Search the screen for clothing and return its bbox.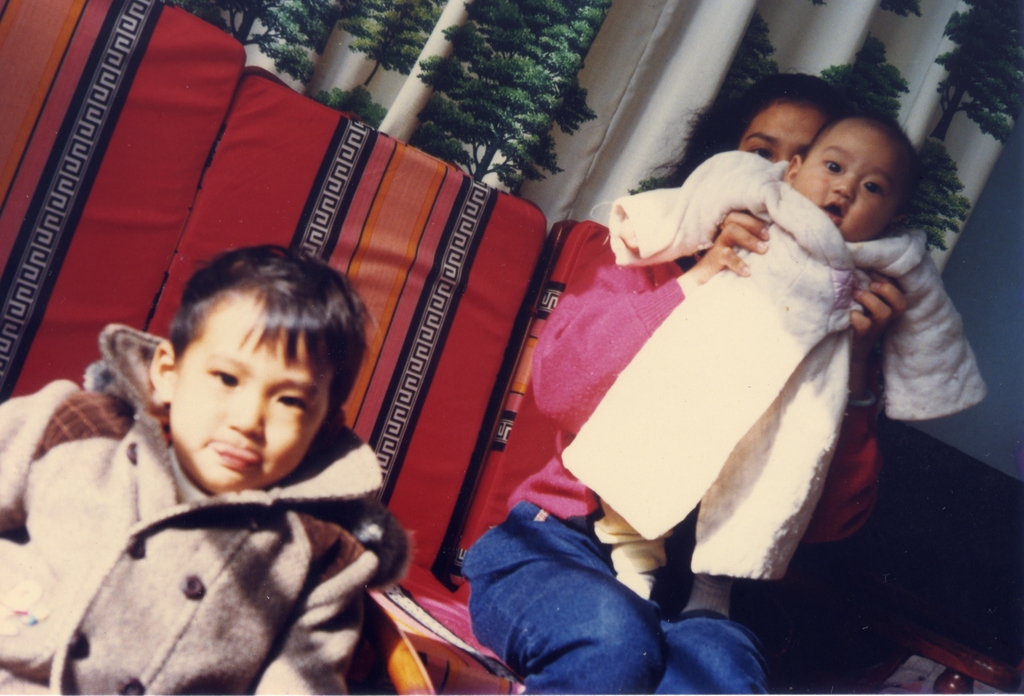
Found: [left=464, top=248, right=883, bottom=695].
